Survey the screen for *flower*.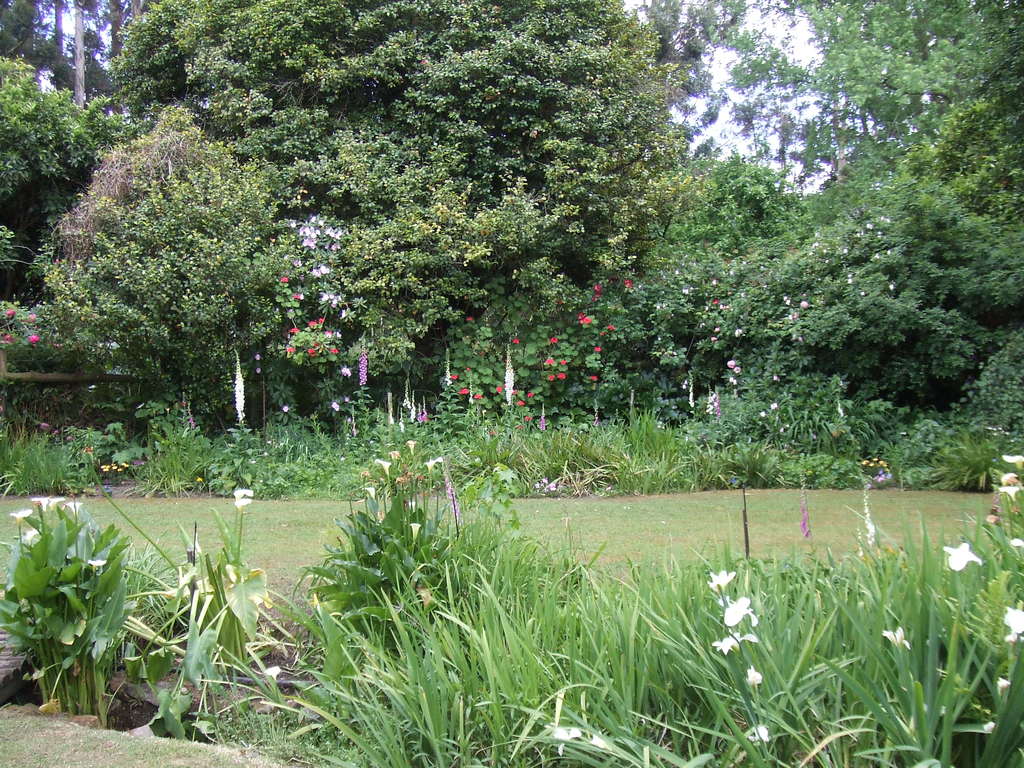
Survey found: (x1=253, y1=352, x2=260, y2=362).
